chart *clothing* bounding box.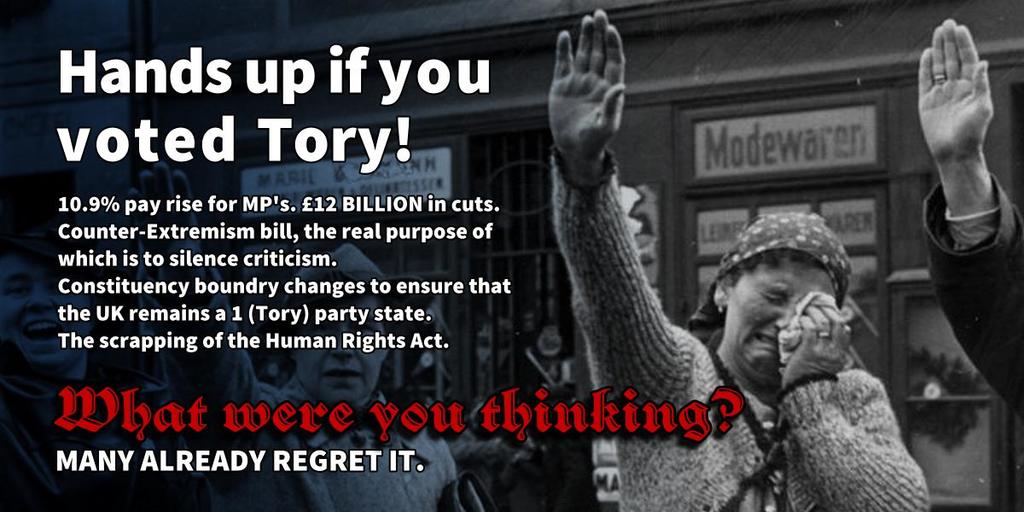
Charted: box=[549, 143, 935, 511].
